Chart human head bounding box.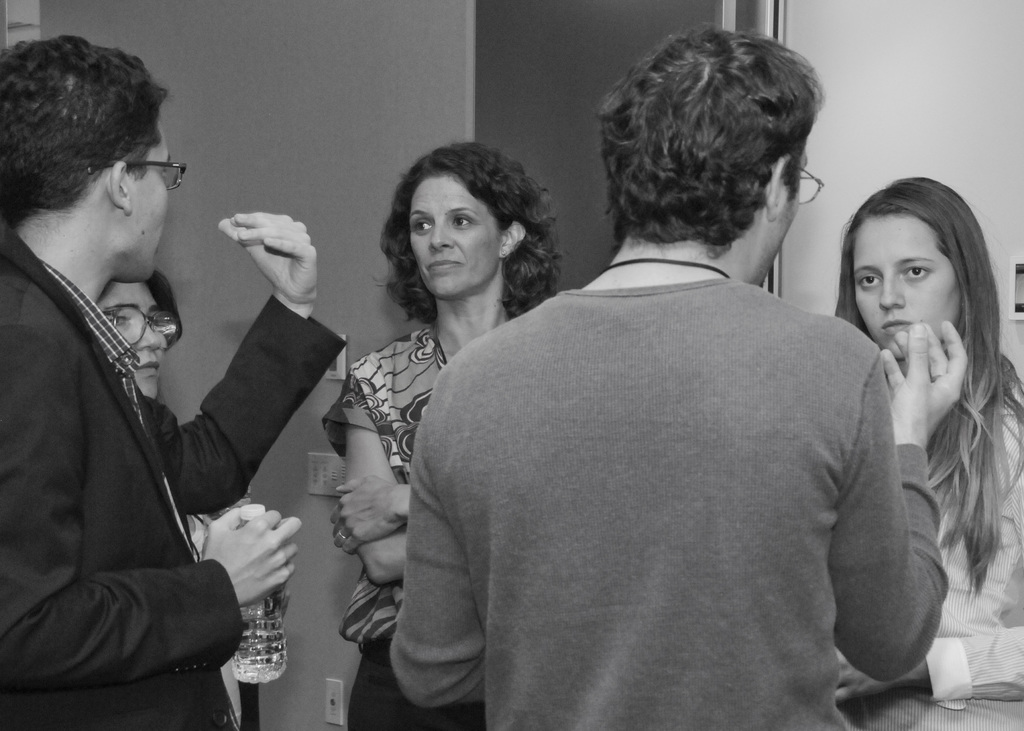
Charted: left=0, top=35, right=168, bottom=275.
